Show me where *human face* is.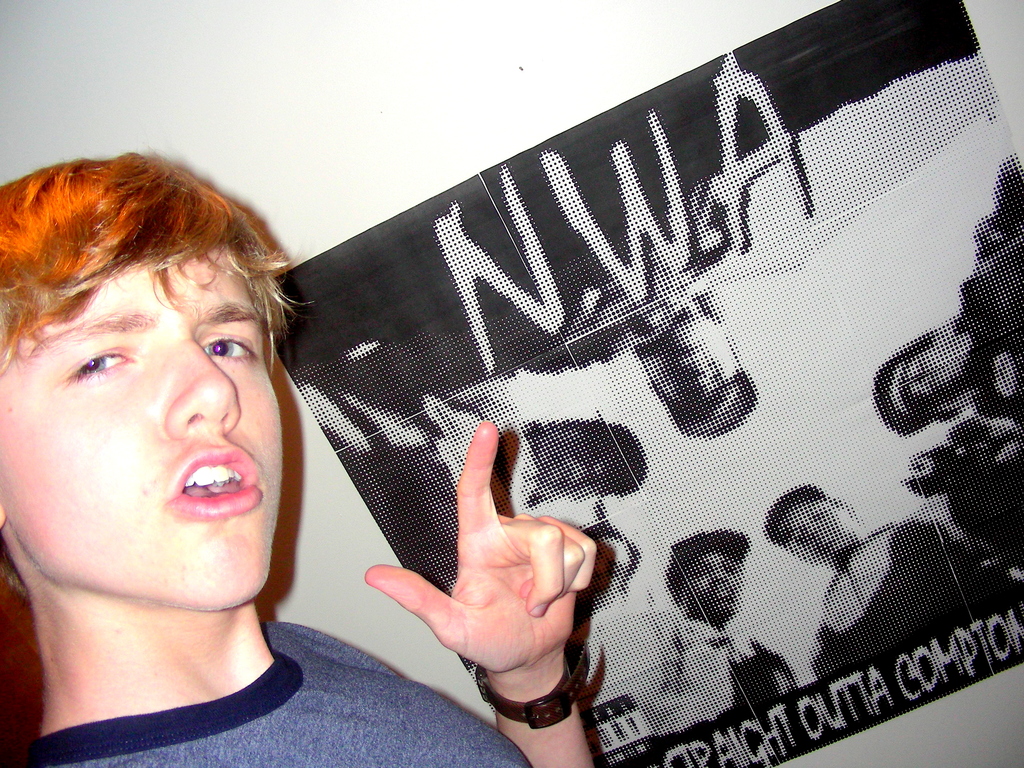
*human face* is at [0, 254, 284, 615].
